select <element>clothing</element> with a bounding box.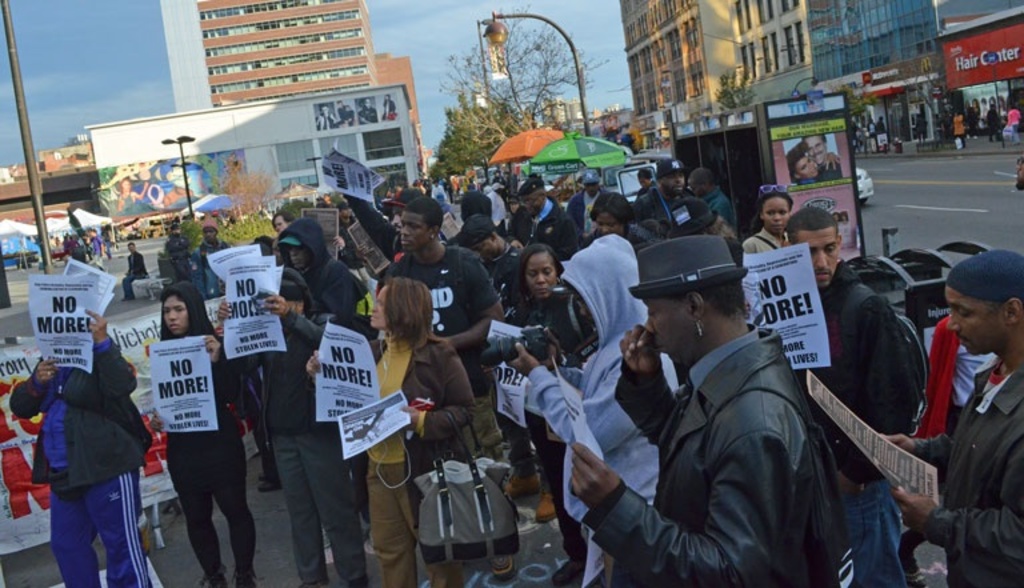
581, 308, 829, 587.
